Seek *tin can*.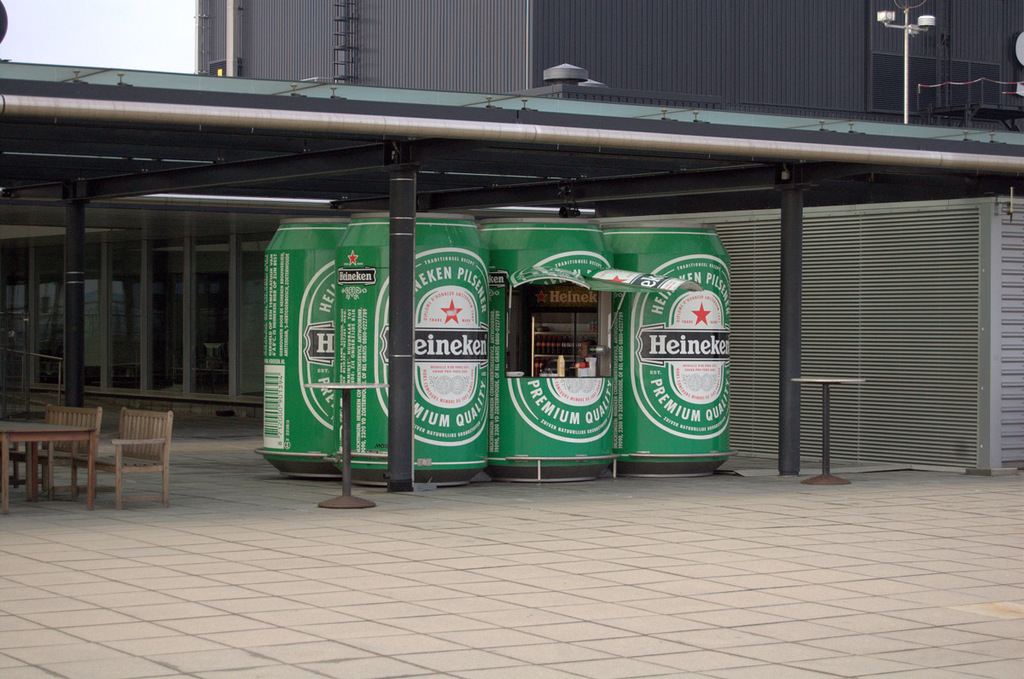
bbox=(329, 204, 491, 492).
